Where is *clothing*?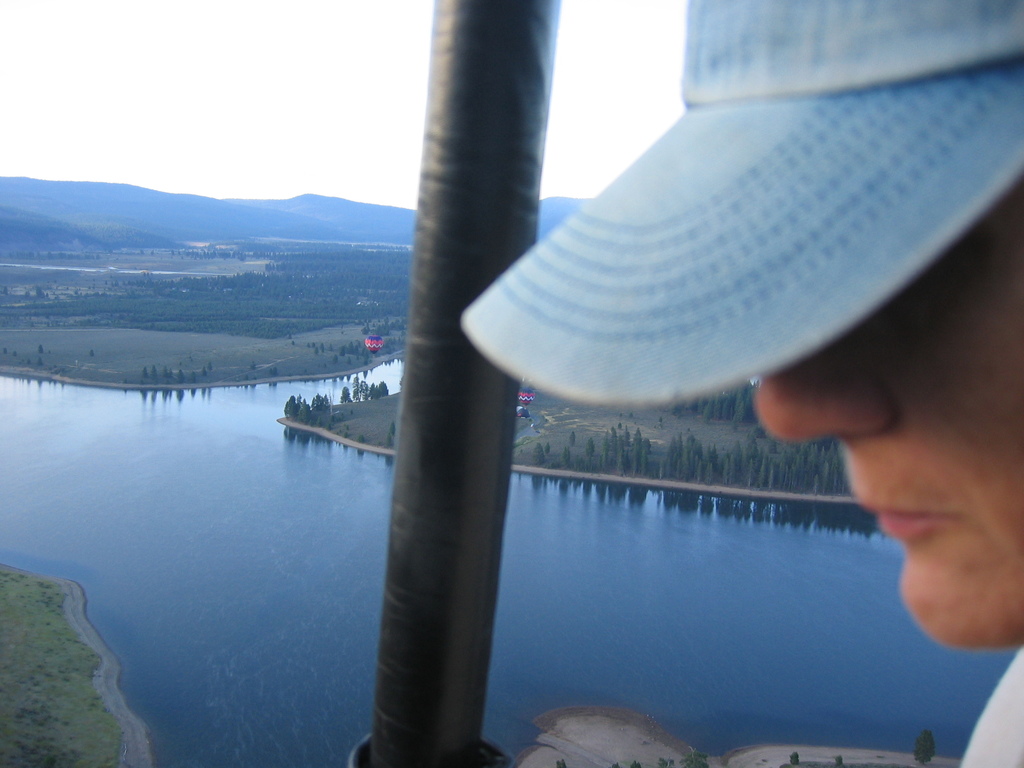
detection(945, 657, 1021, 767).
